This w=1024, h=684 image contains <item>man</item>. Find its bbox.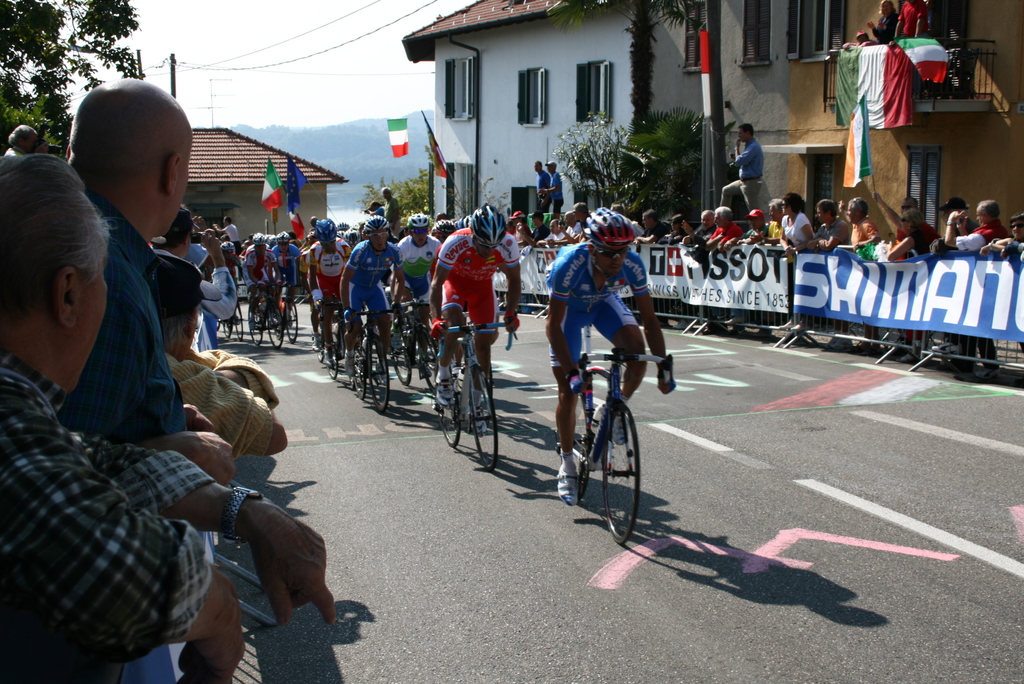
rect(735, 119, 764, 207).
